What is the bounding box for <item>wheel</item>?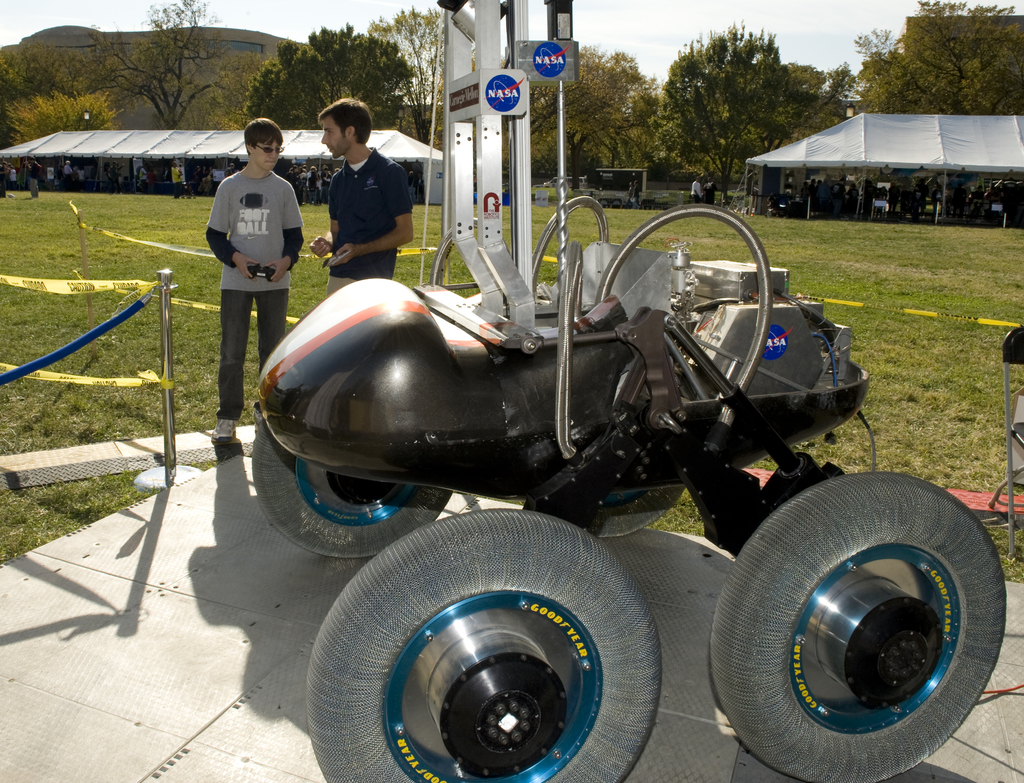
(598,485,688,538).
